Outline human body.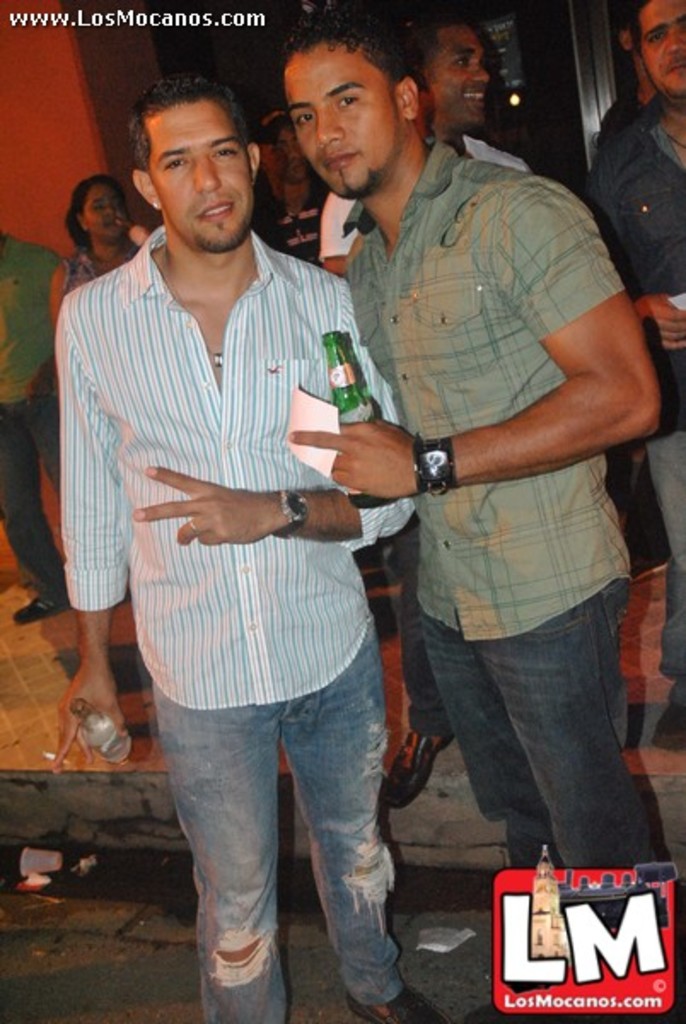
Outline: rect(587, 96, 684, 748).
